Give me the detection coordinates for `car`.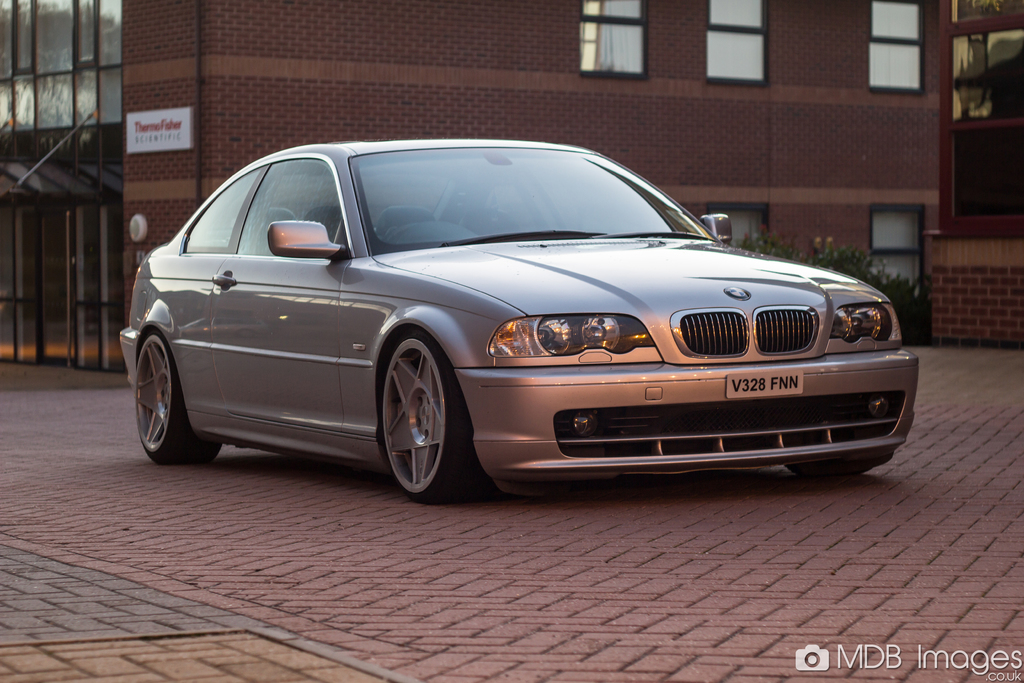
BBox(104, 143, 914, 504).
